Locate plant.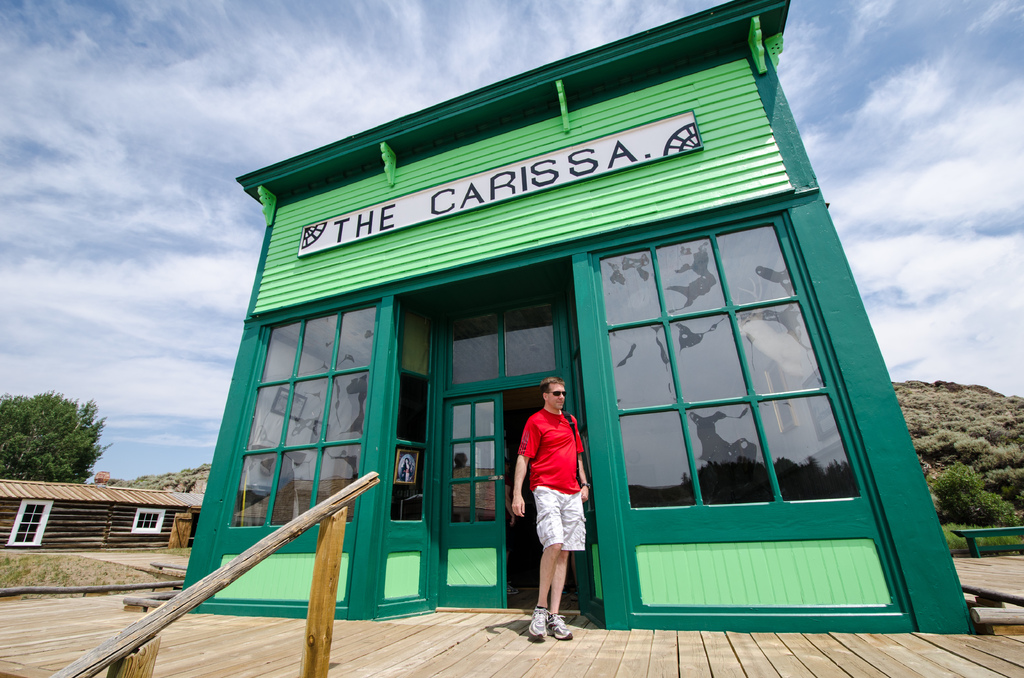
Bounding box: 883:375:1023:517.
